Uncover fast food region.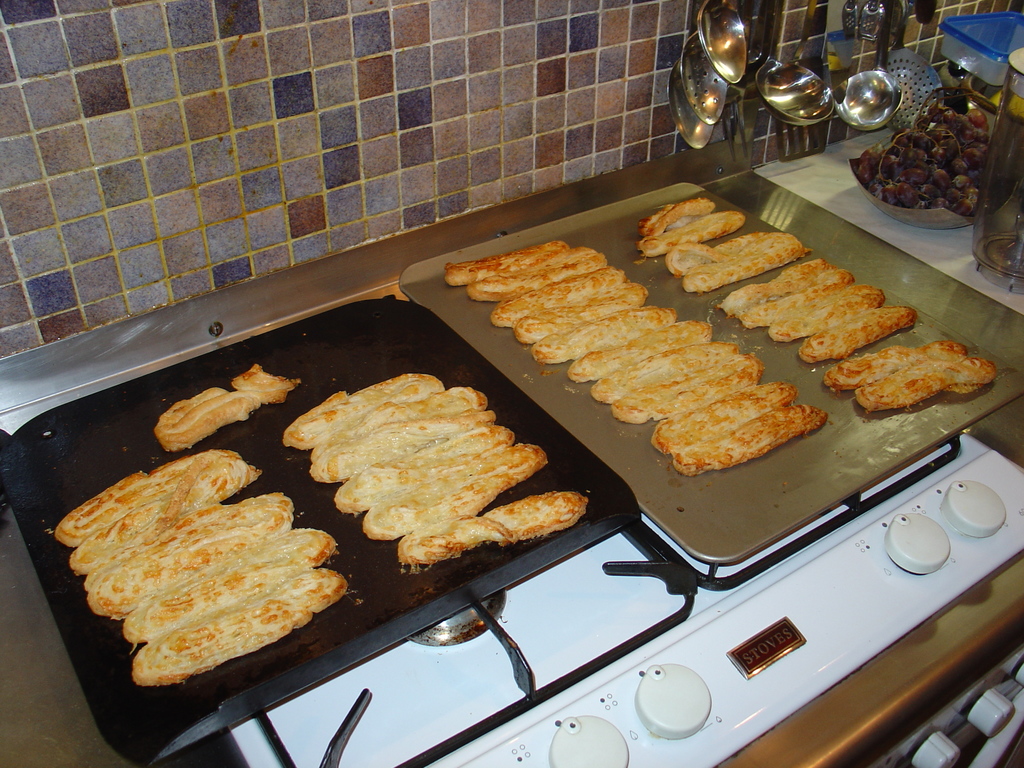
Uncovered: 676,404,824,471.
